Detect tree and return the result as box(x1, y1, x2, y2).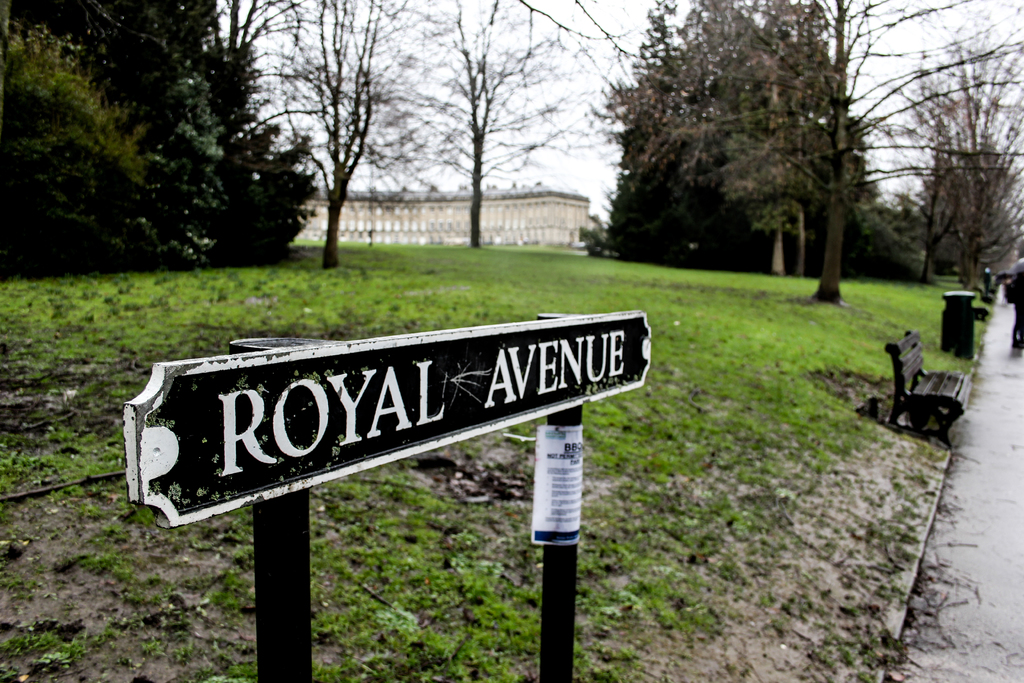
box(12, 0, 330, 288).
